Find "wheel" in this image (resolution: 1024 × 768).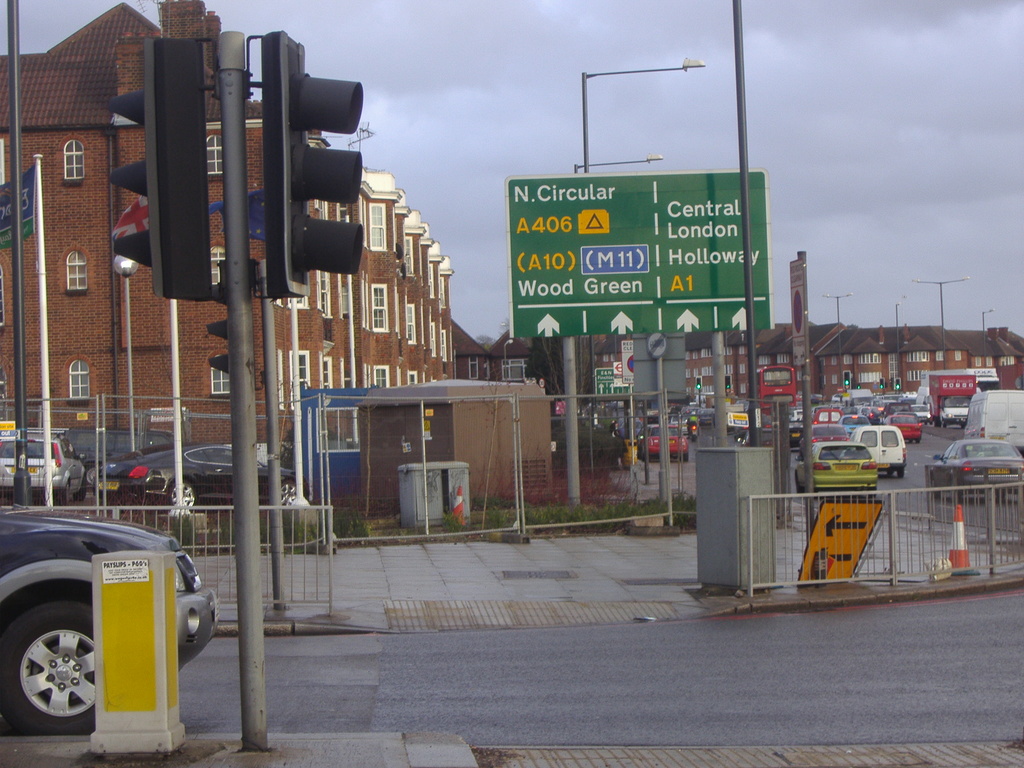
detection(932, 486, 945, 500).
